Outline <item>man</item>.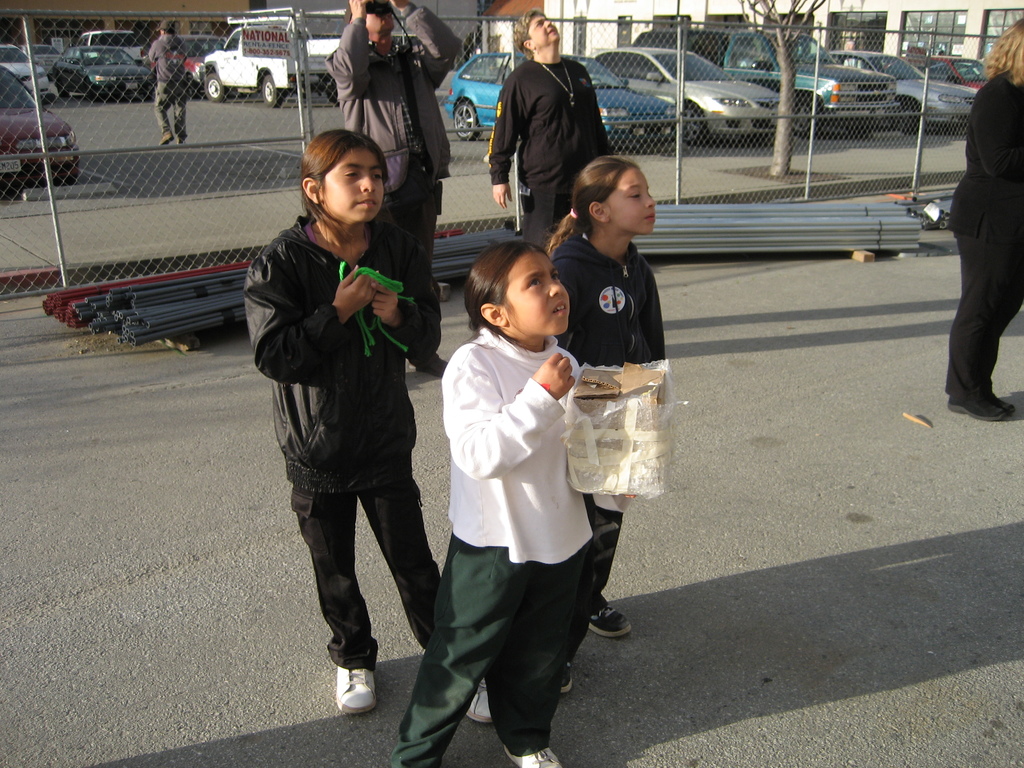
Outline: box(319, 0, 468, 392).
